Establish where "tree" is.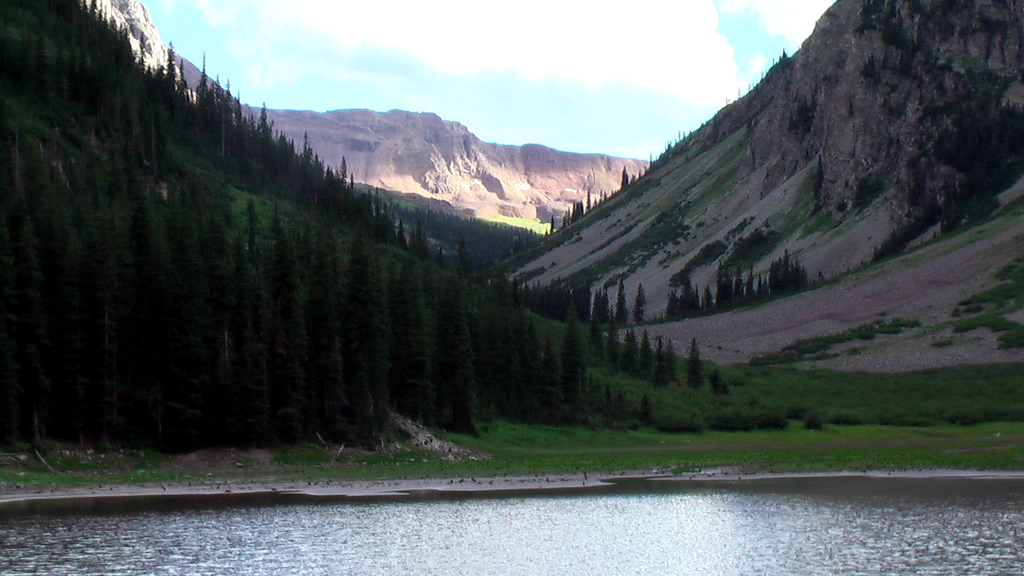
Established at 327:273:378:419.
